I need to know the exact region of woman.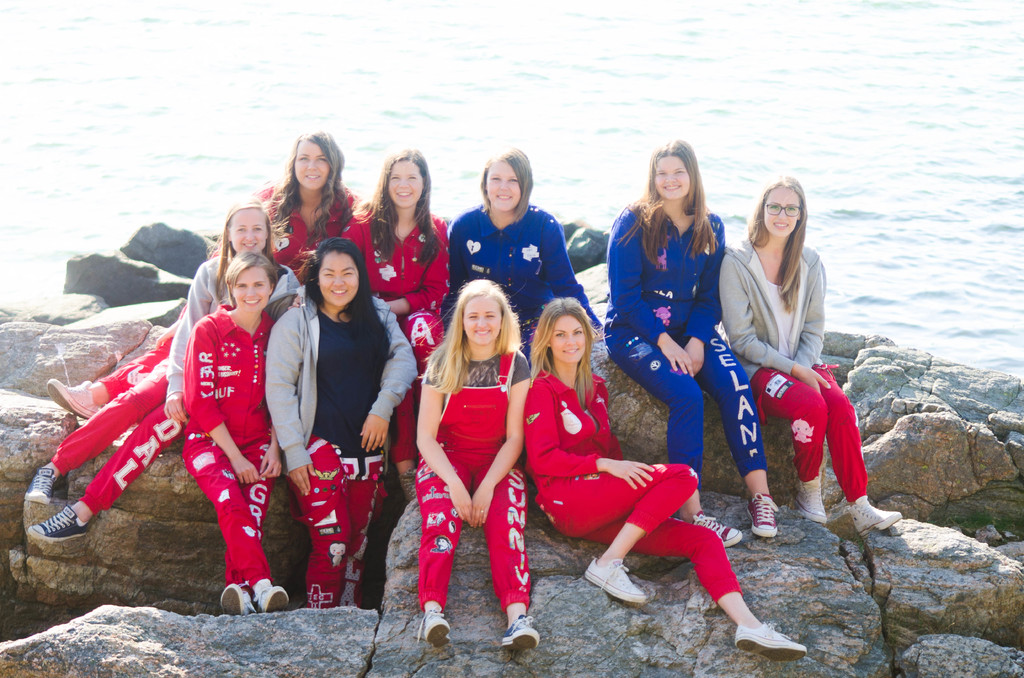
Region: region(446, 139, 602, 344).
